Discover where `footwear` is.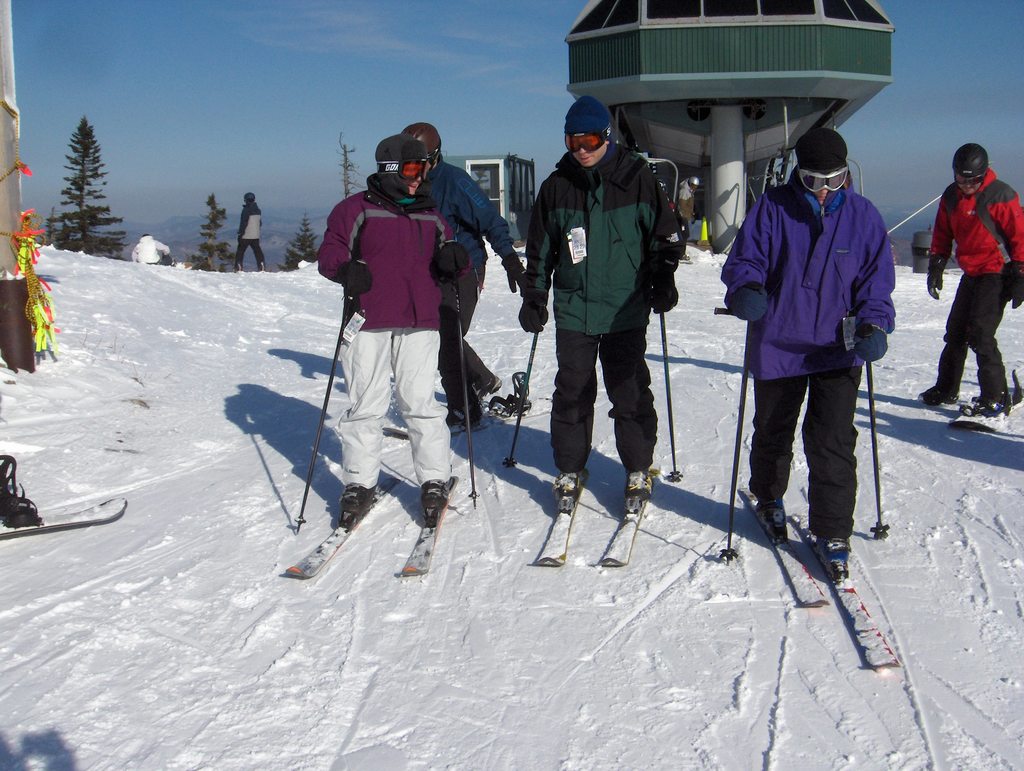
Discovered at pyautogui.locateOnScreen(419, 480, 449, 511).
